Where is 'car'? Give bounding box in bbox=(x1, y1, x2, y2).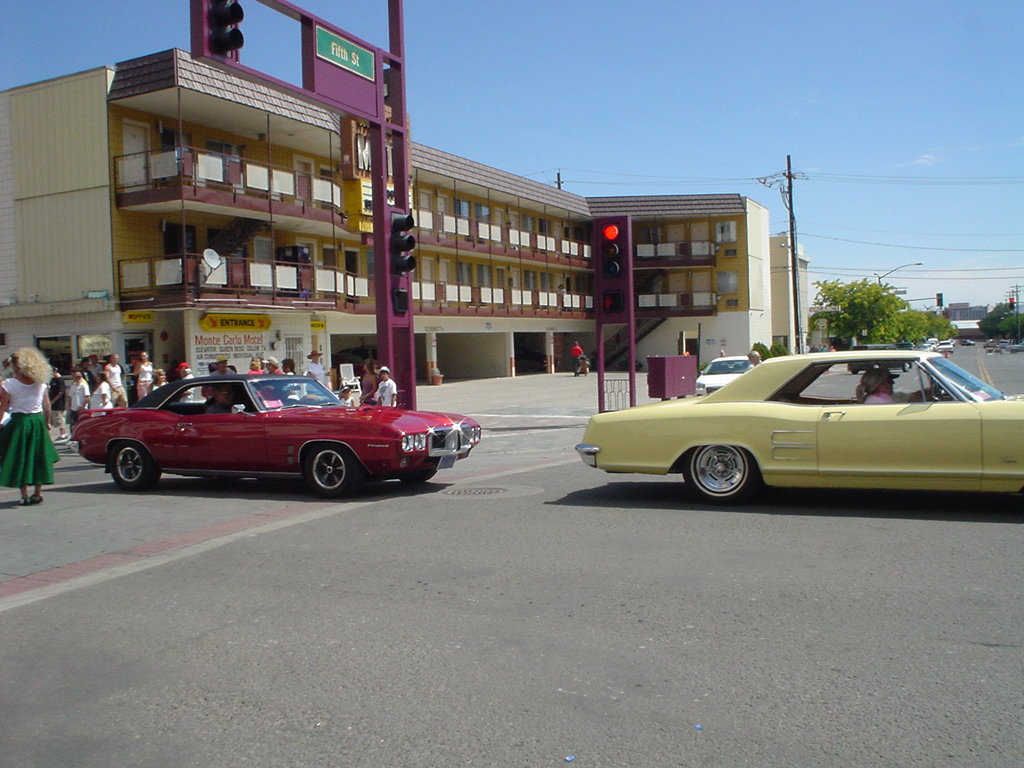
bbox=(77, 373, 483, 498).
